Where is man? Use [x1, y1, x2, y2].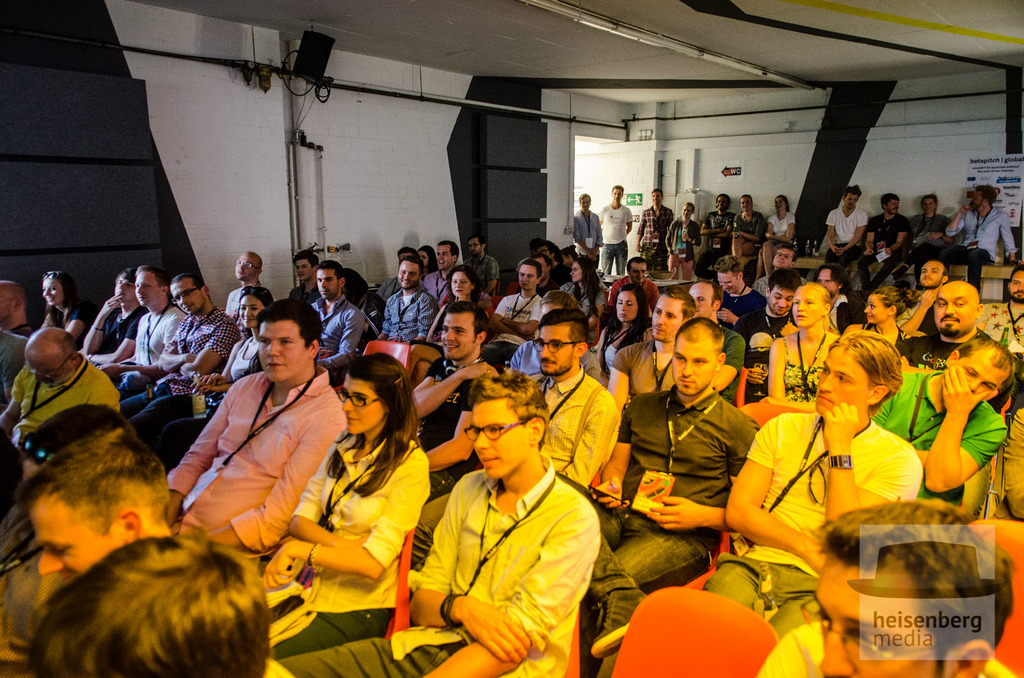
[106, 260, 184, 394].
